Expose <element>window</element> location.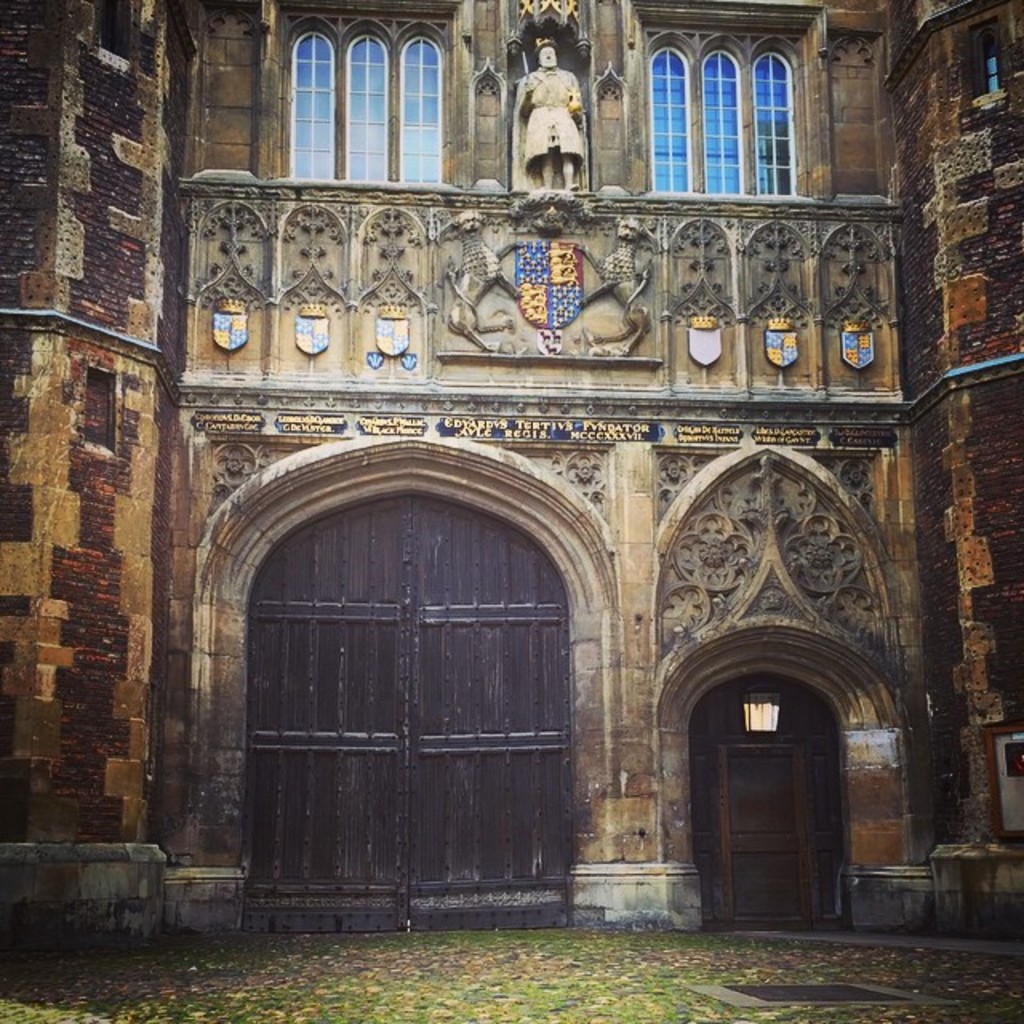
Exposed at Rect(981, 50, 1005, 93).
